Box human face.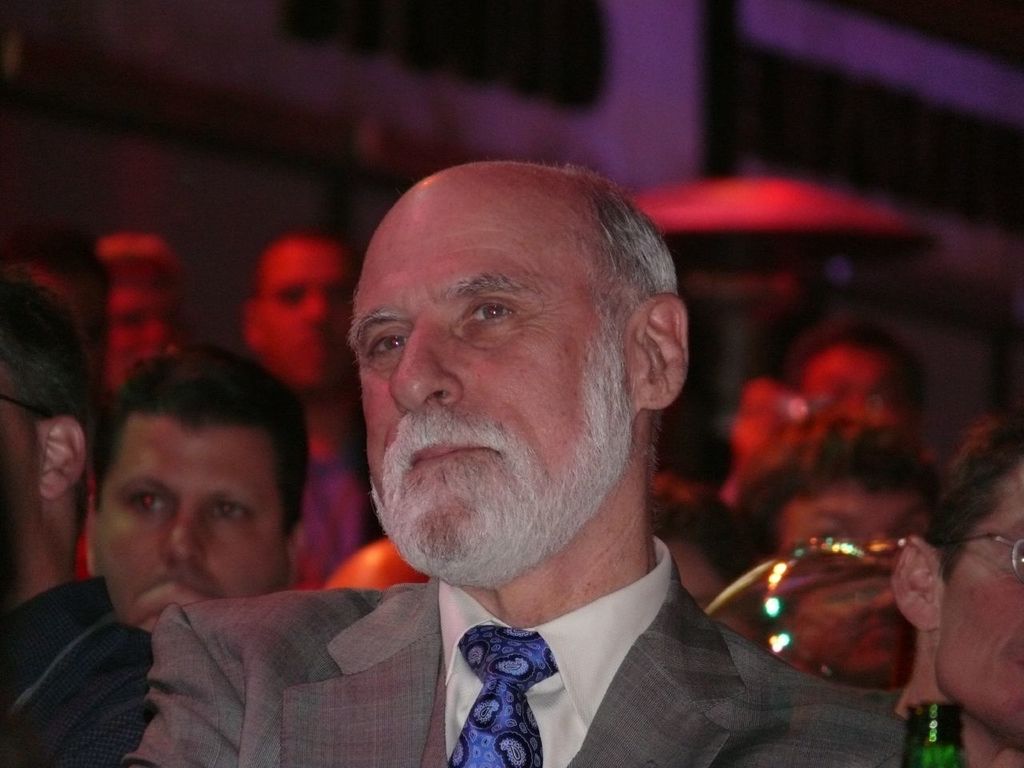
{"left": 99, "top": 419, "right": 287, "bottom": 631}.
